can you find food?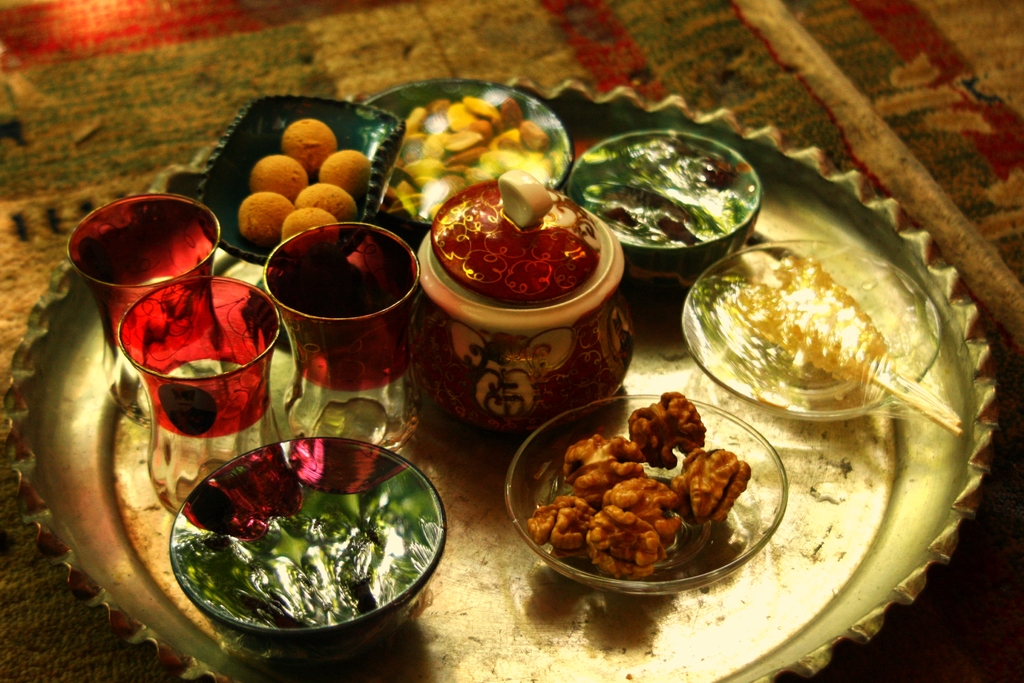
Yes, bounding box: <box>584,136,751,244</box>.
